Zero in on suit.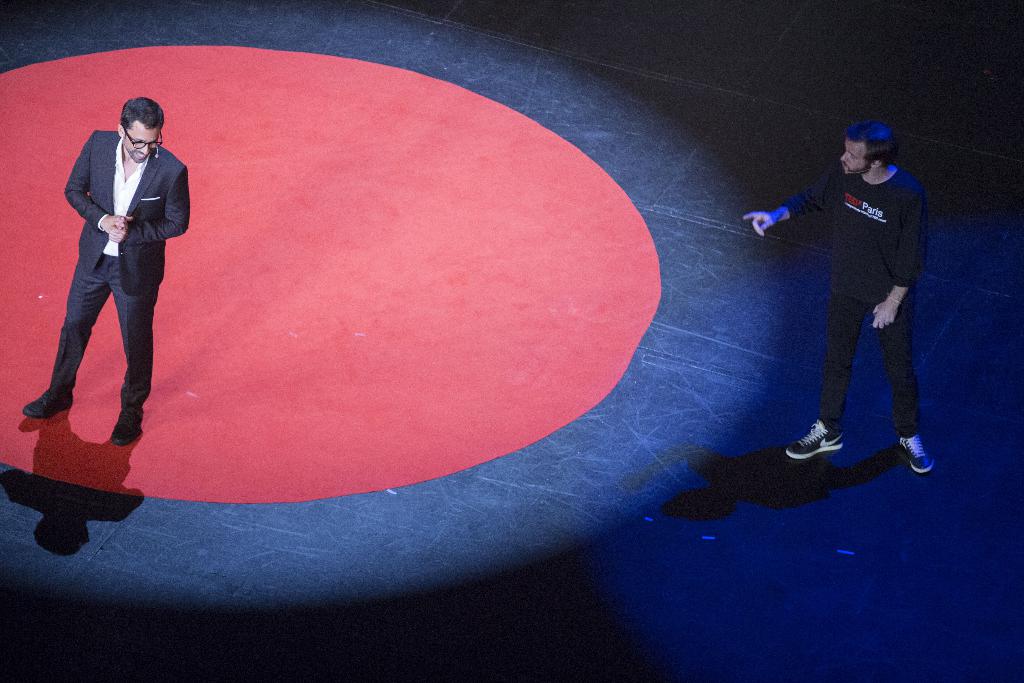
Zeroed in: (52, 131, 189, 398).
